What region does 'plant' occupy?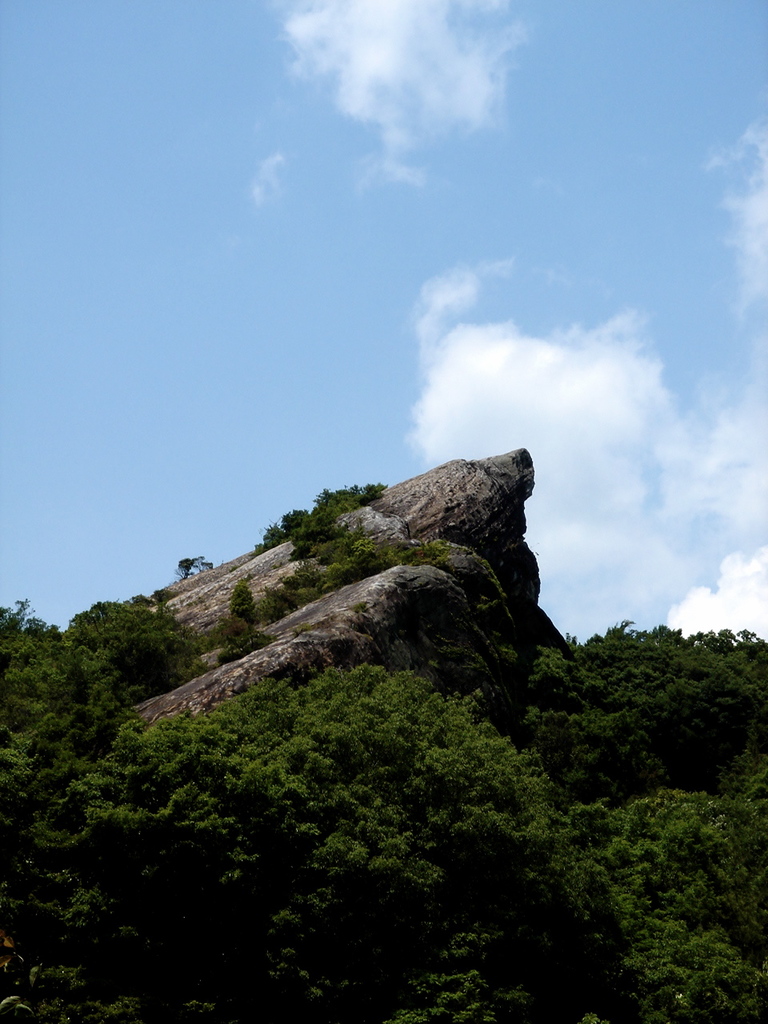
region(174, 555, 204, 586).
